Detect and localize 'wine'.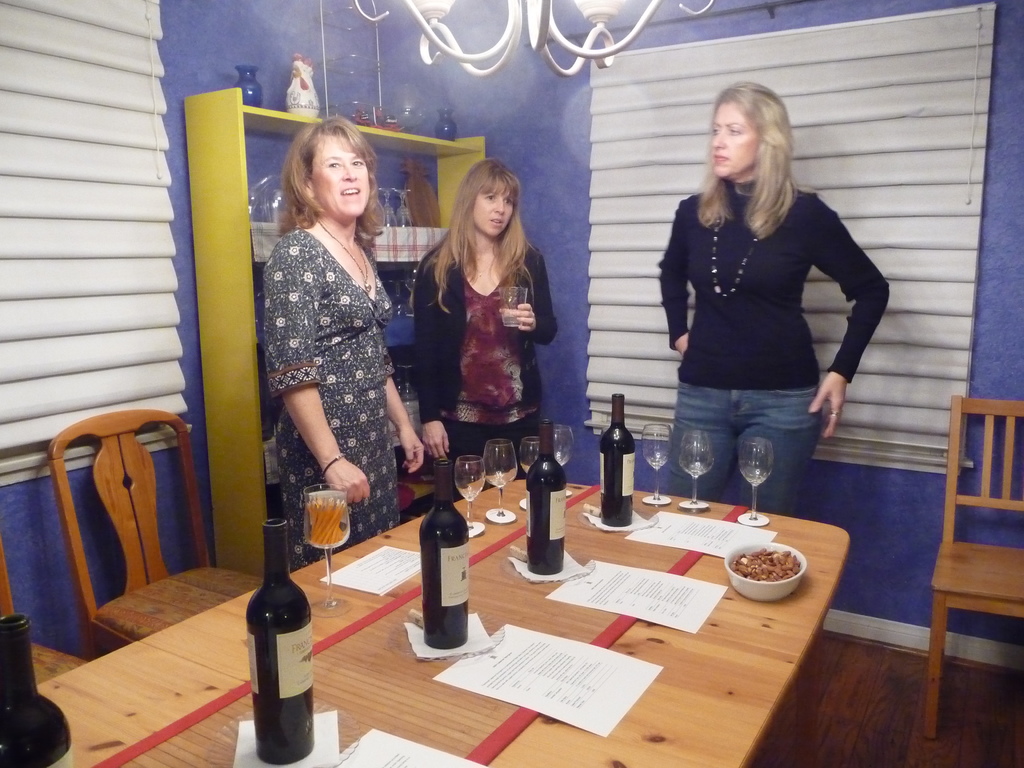
Localized at bbox=(596, 391, 631, 525).
